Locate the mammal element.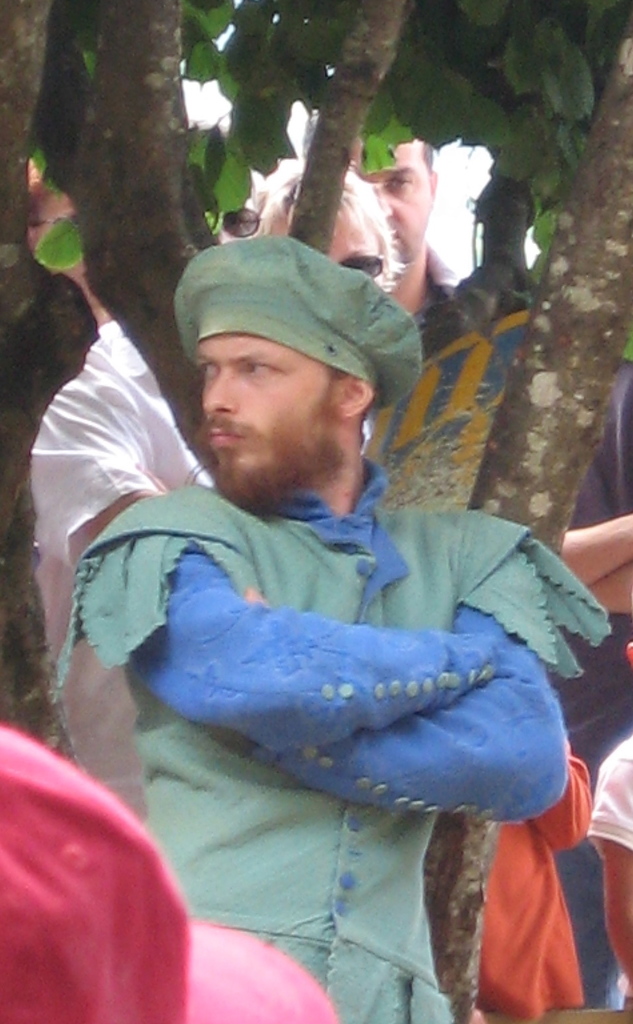
Element bbox: 0,713,338,1023.
